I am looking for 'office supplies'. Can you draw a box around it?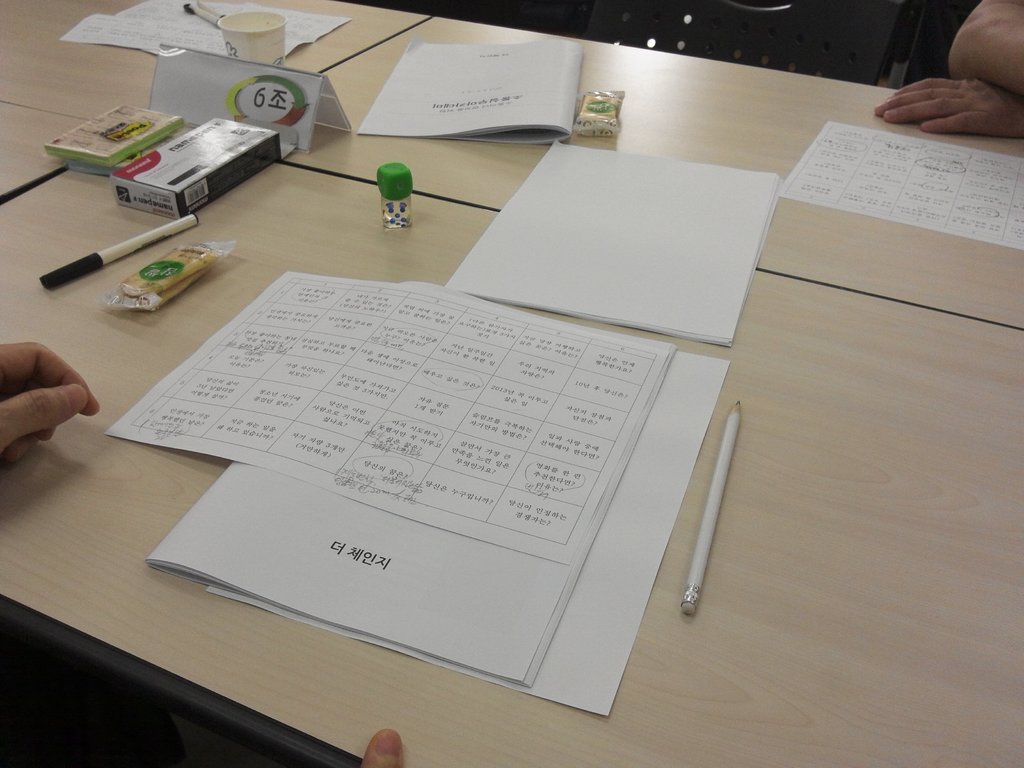
Sure, the bounding box is bbox=(118, 116, 284, 216).
